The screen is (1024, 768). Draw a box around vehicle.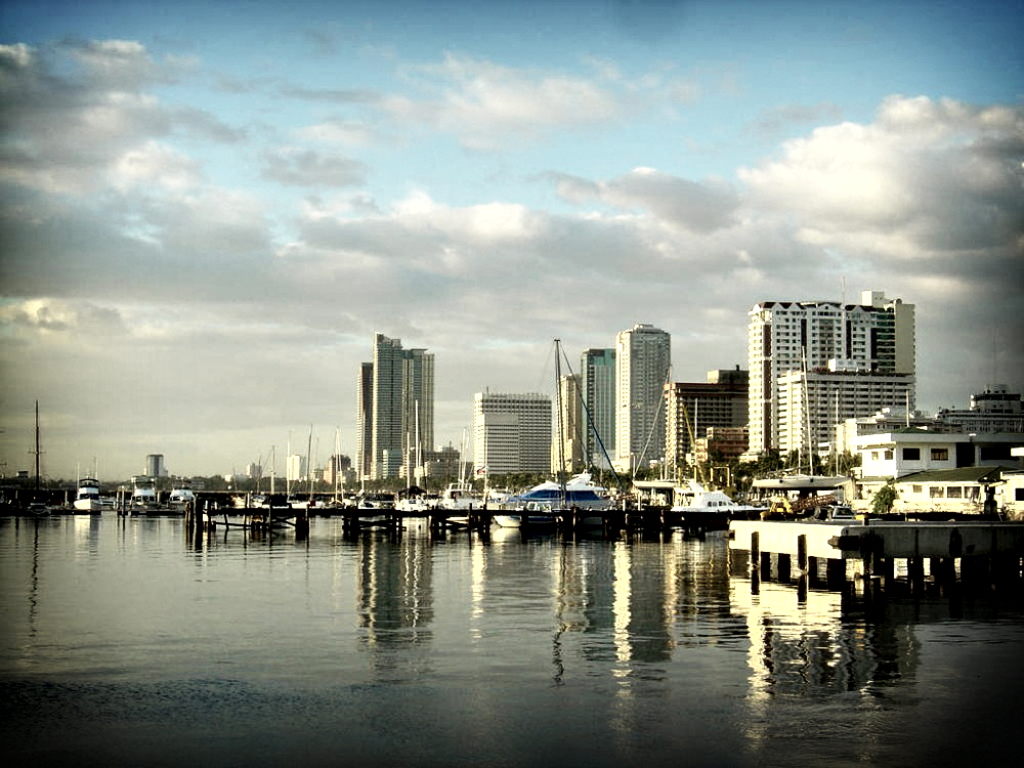
517/338/641/519.
